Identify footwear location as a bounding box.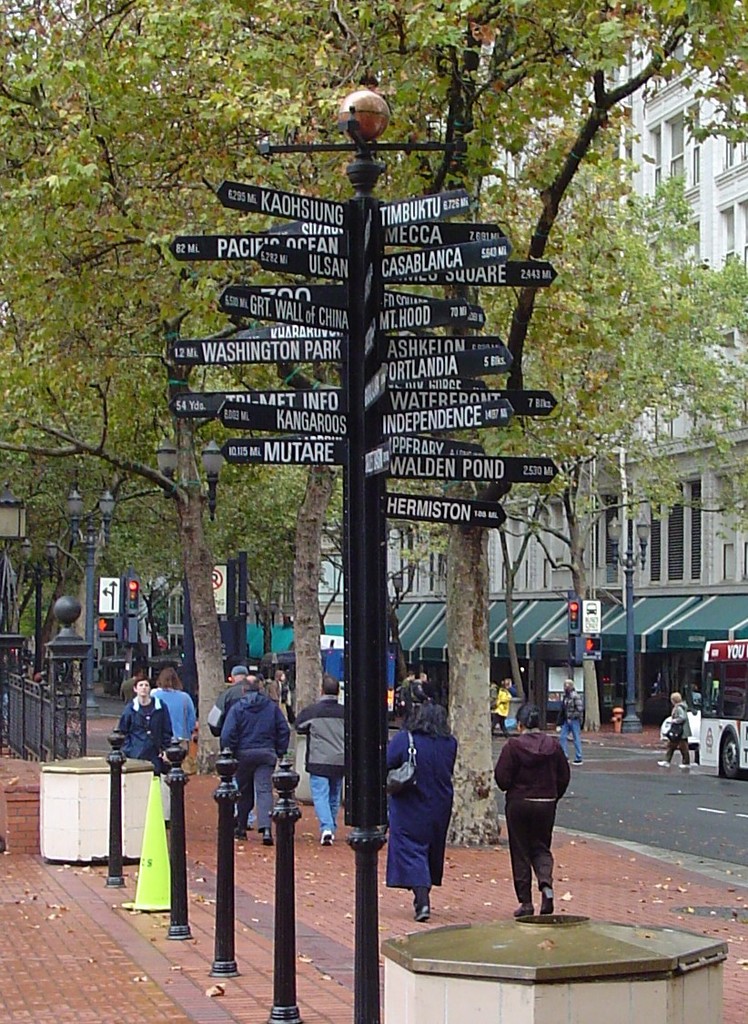
571 755 582 766.
